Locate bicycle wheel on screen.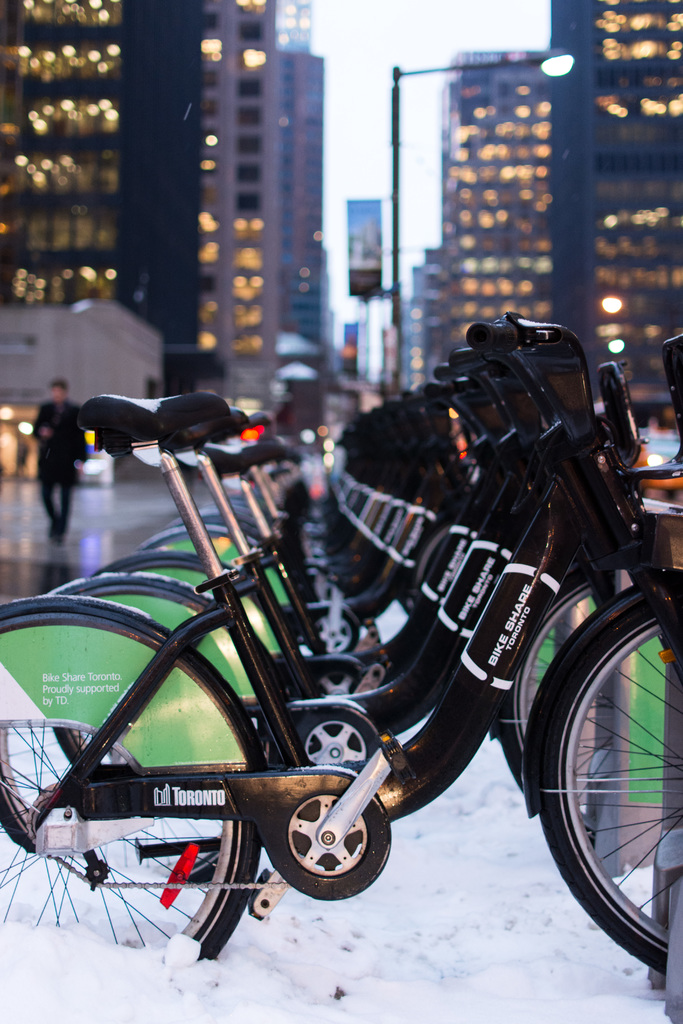
On screen at bbox(502, 559, 682, 863).
